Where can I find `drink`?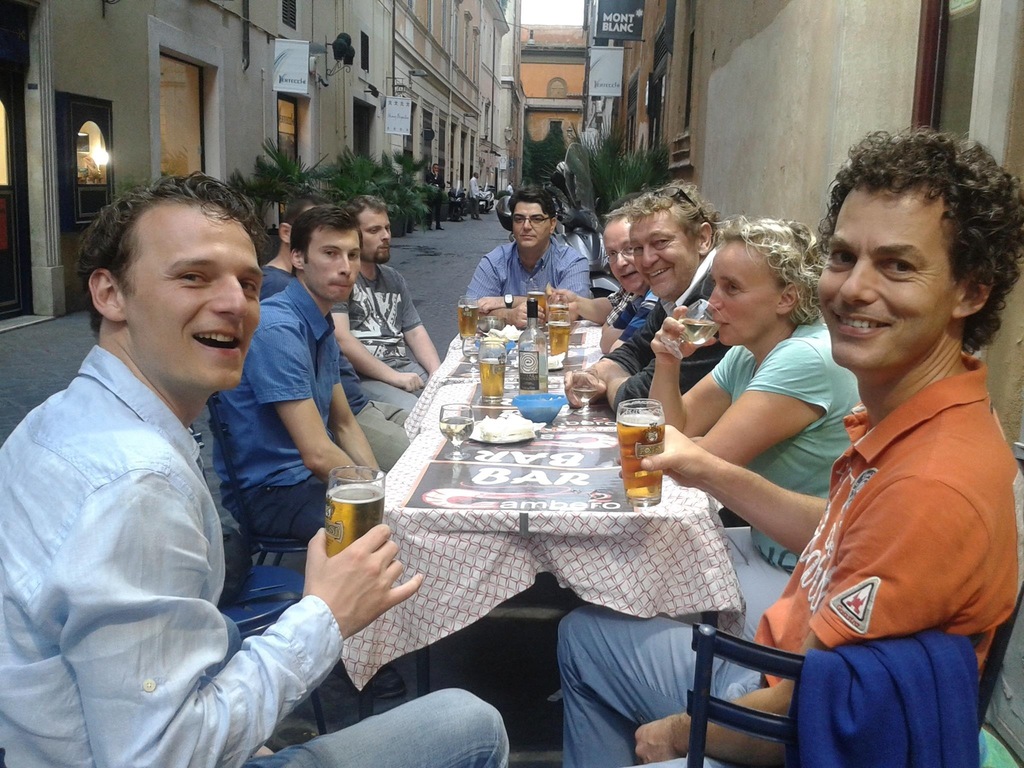
You can find it at (516, 372, 548, 396).
